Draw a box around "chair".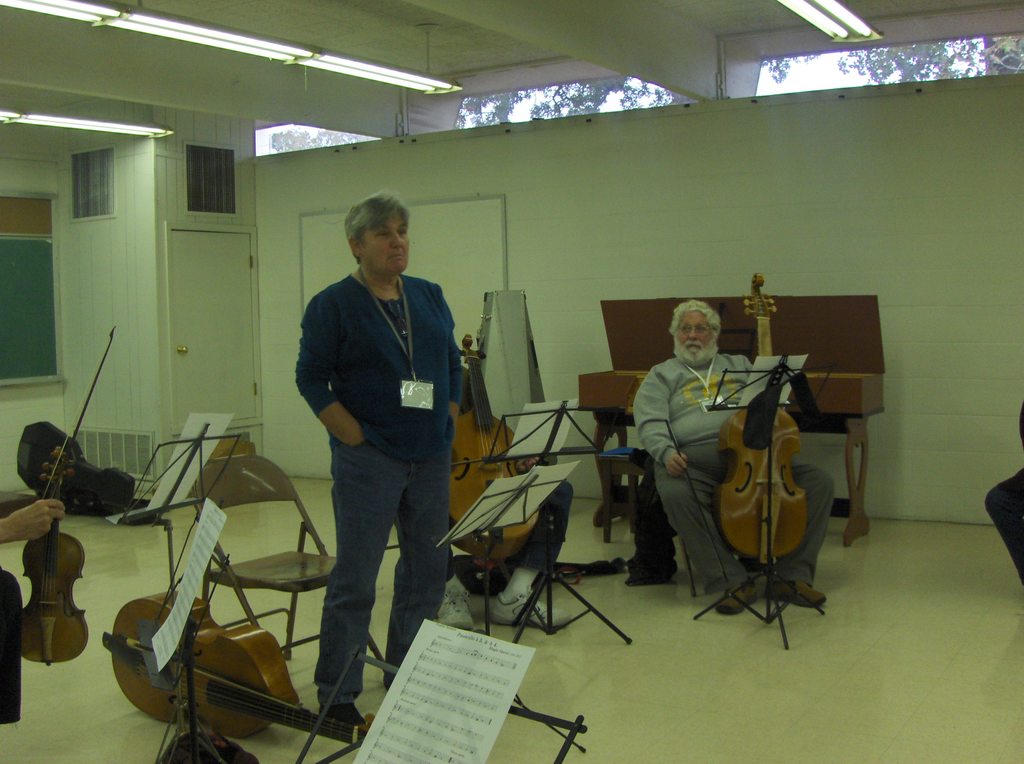
region(198, 453, 382, 661).
